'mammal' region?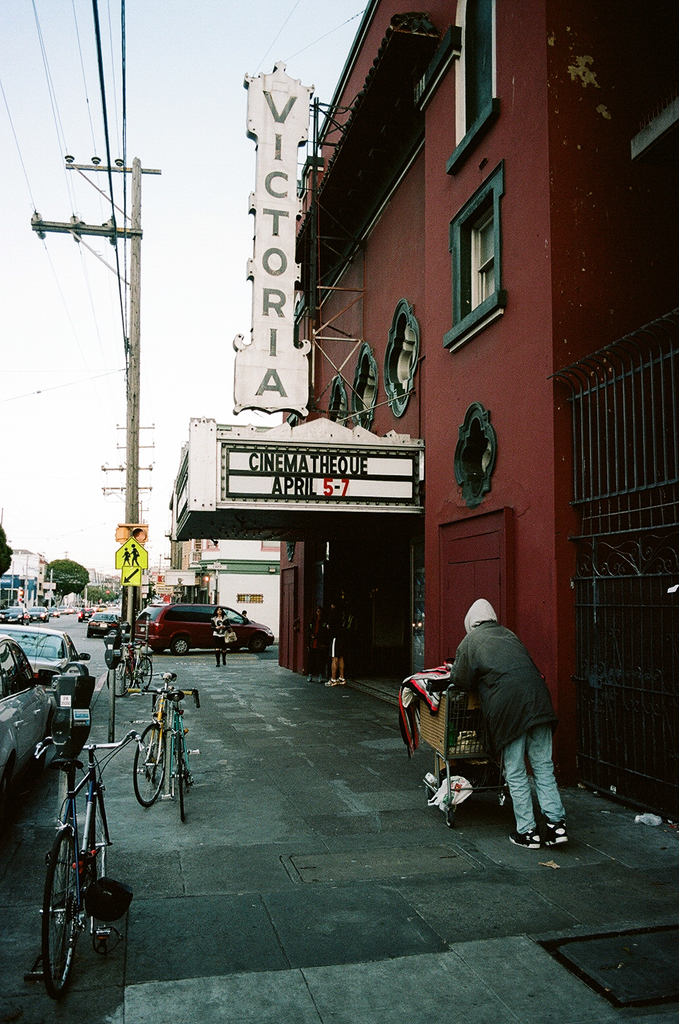
[left=306, top=602, right=329, bottom=683]
